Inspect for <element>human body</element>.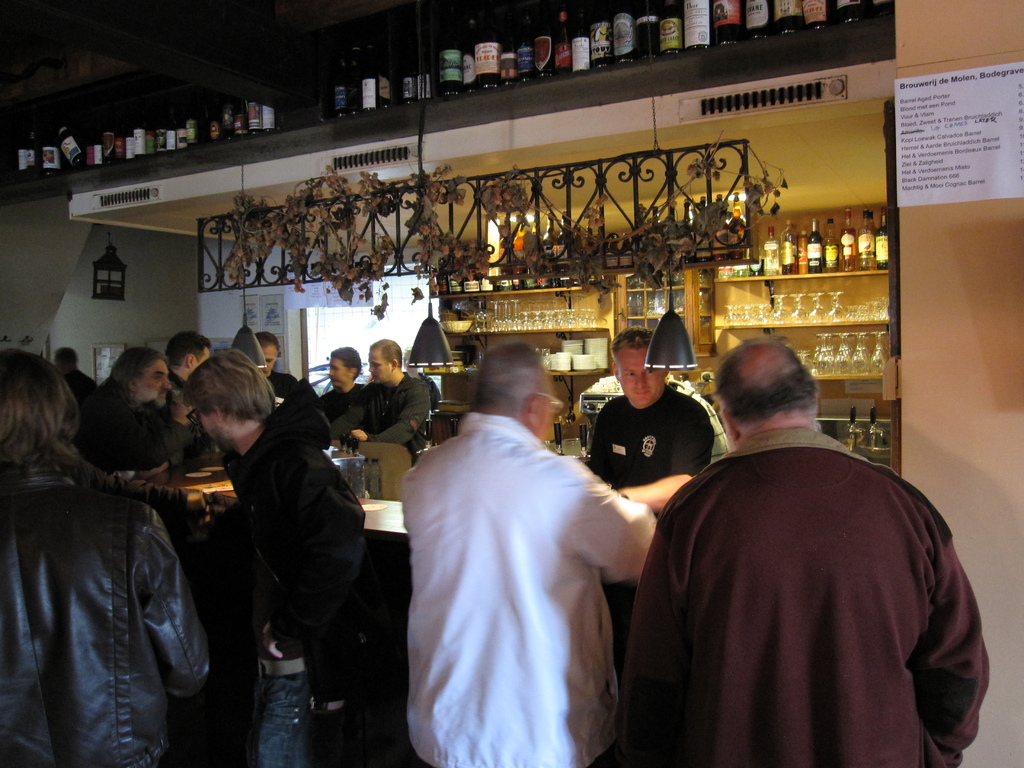
Inspection: pyautogui.locateOnScreen(216, 410, 367, 767).
